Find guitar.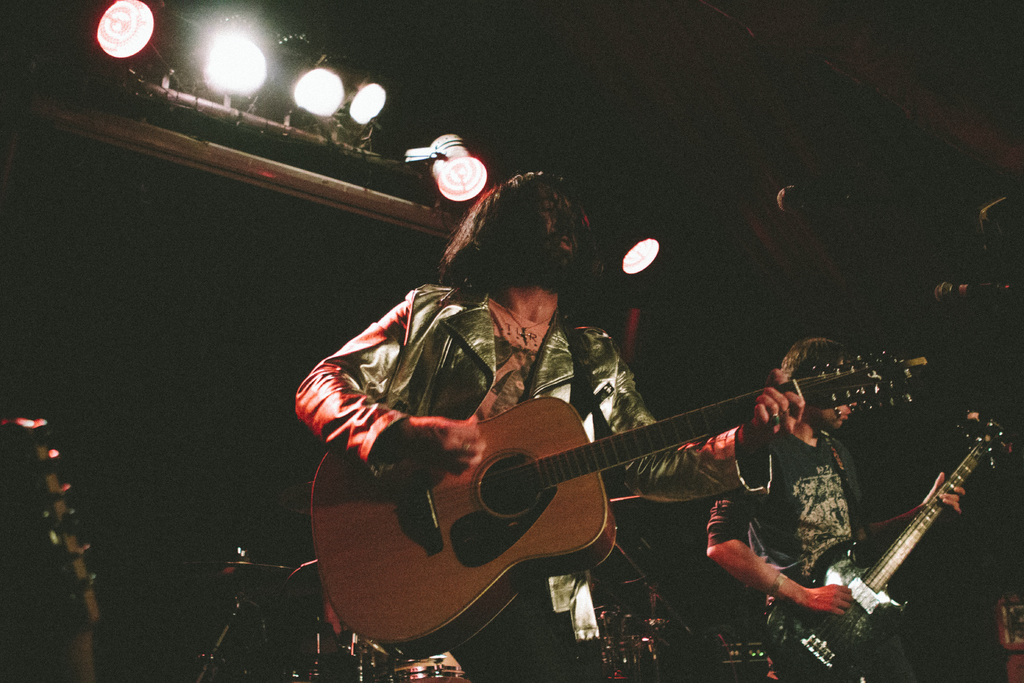
x1=282 y1=329 x2=886 y2=678.
